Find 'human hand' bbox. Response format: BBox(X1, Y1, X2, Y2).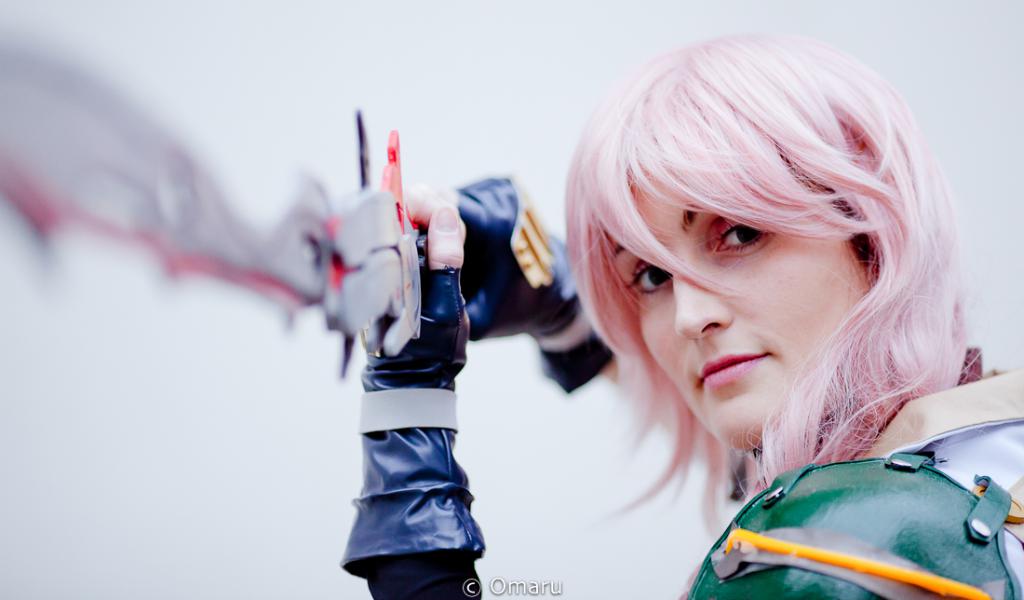
BBox(464, 175, 563, 337).
